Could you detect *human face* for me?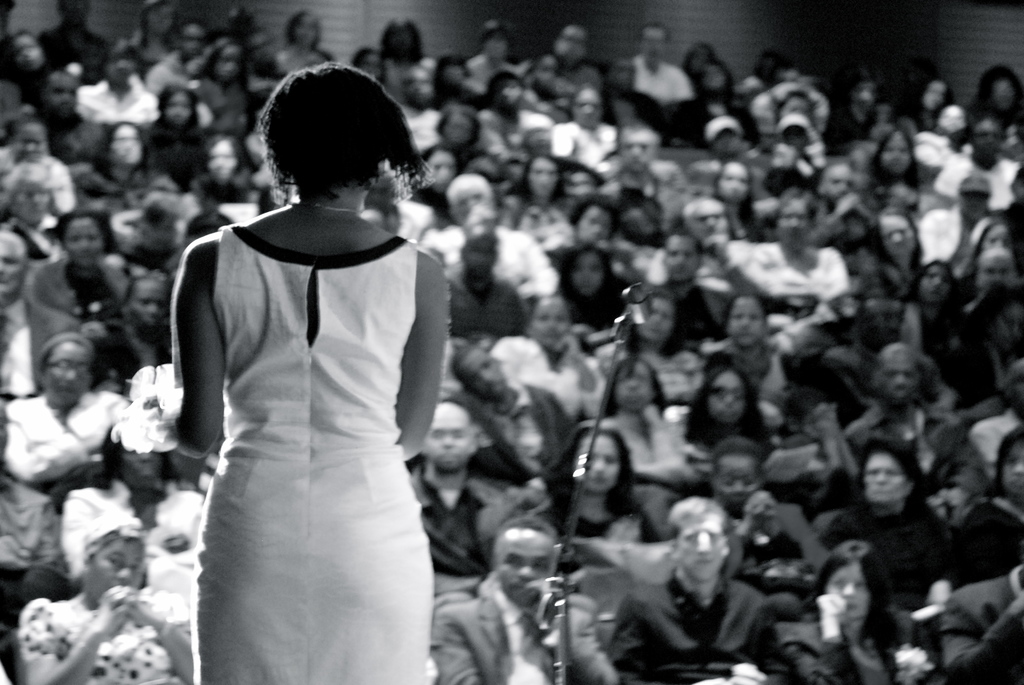
Detection result: Rect(775, 199, 809, 244).
